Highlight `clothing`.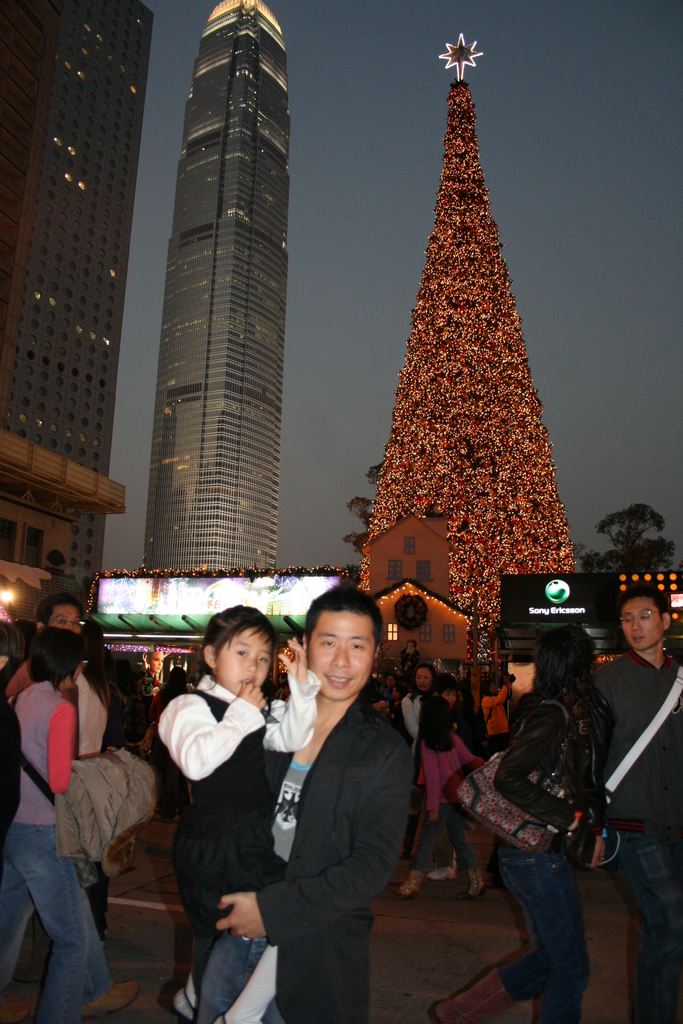
Highlighted region: <bbox>409, 728, 484, 868</bbox>.
